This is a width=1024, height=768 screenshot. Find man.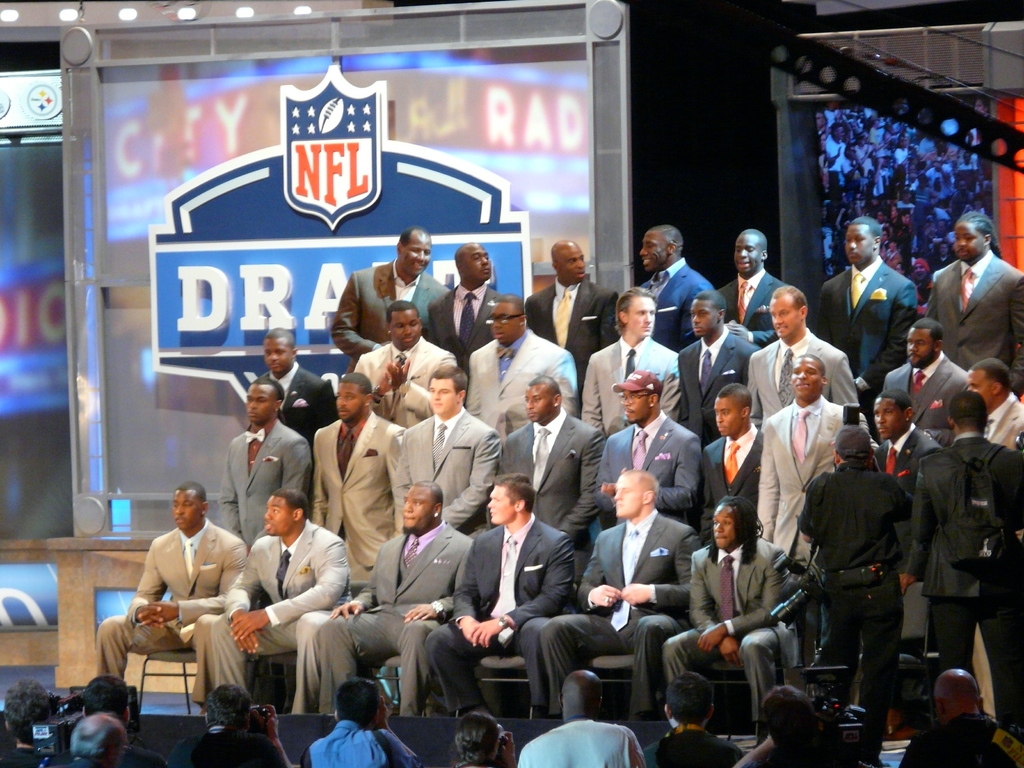
Bounding box: [left=314, top=484, right=473, bottom=716].
